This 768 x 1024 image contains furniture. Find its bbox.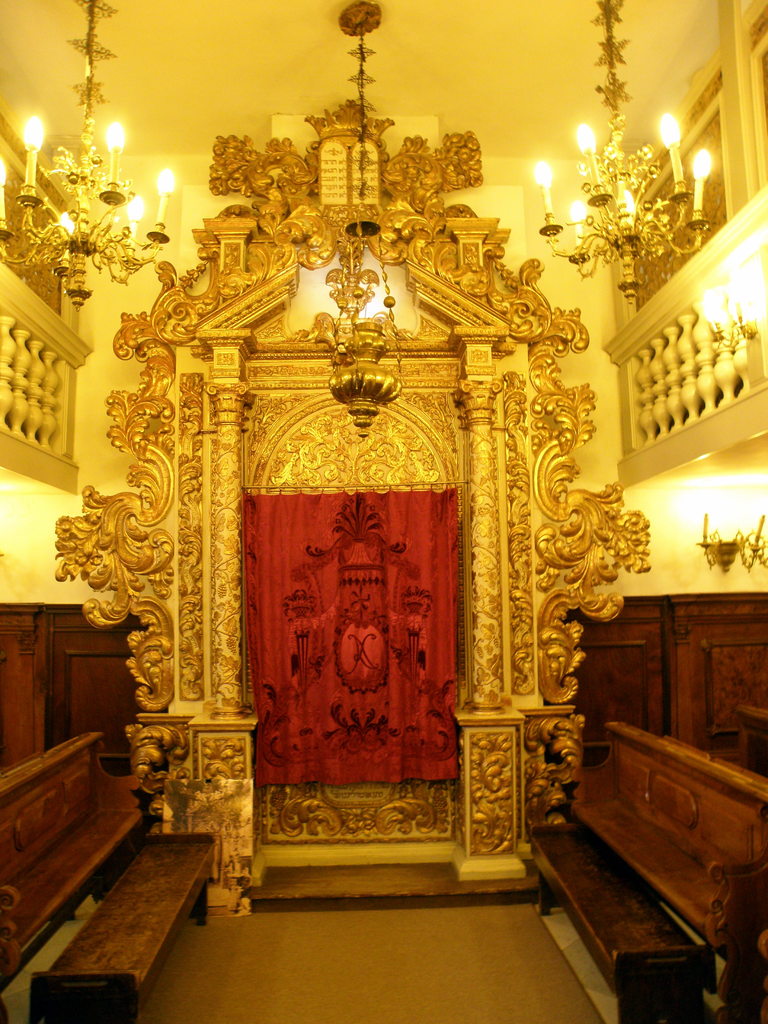
left=568, top=715, right=767, bottom=1023.
